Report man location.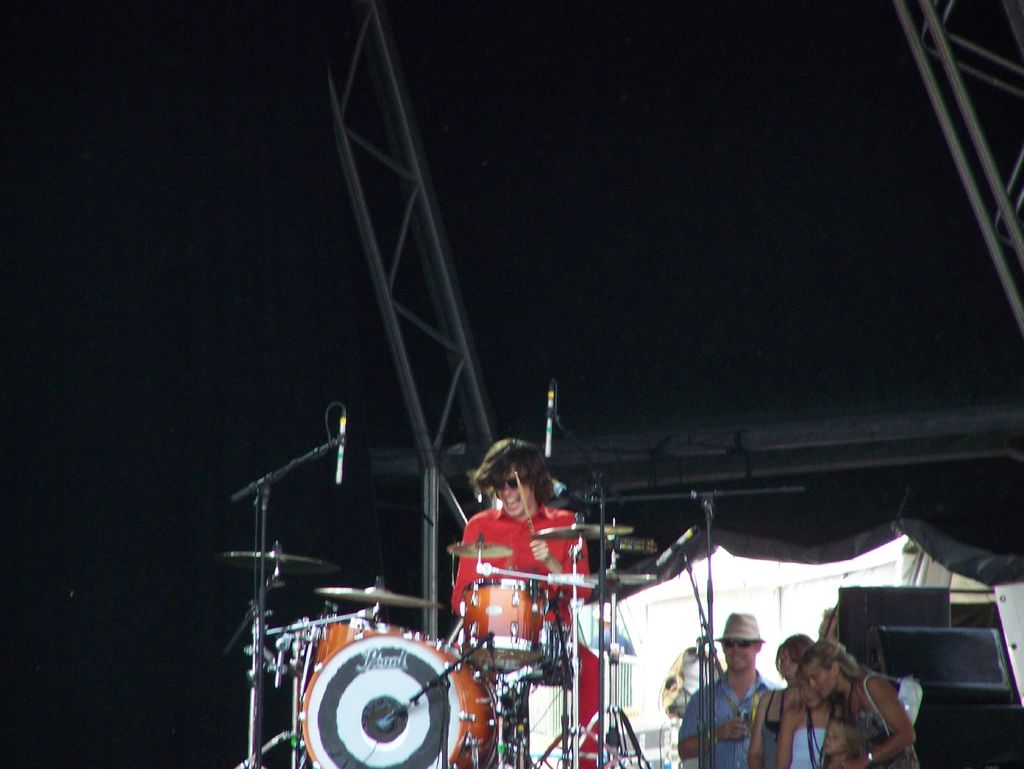
Report: x1=715 y1=629 x2=790 y2=768.
